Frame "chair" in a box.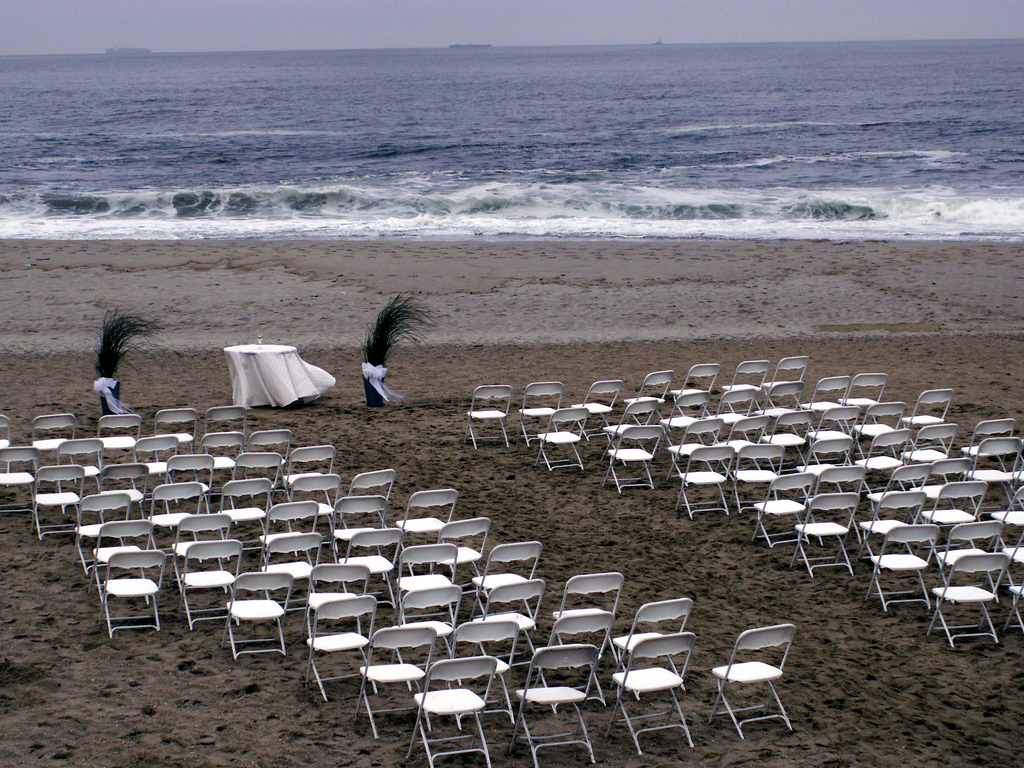
bbox=[675, 444, 727, 516].
